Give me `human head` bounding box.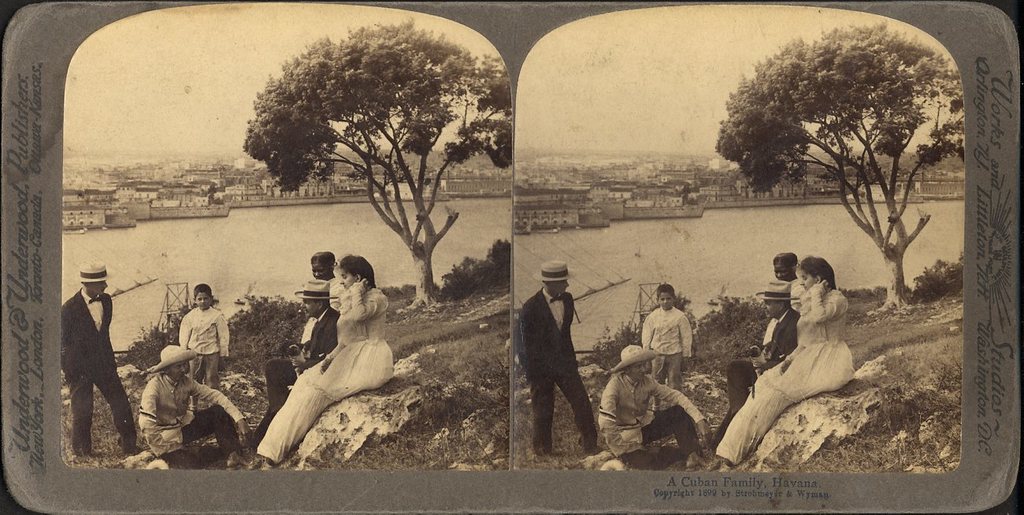
(657, 286, 675, 309).
